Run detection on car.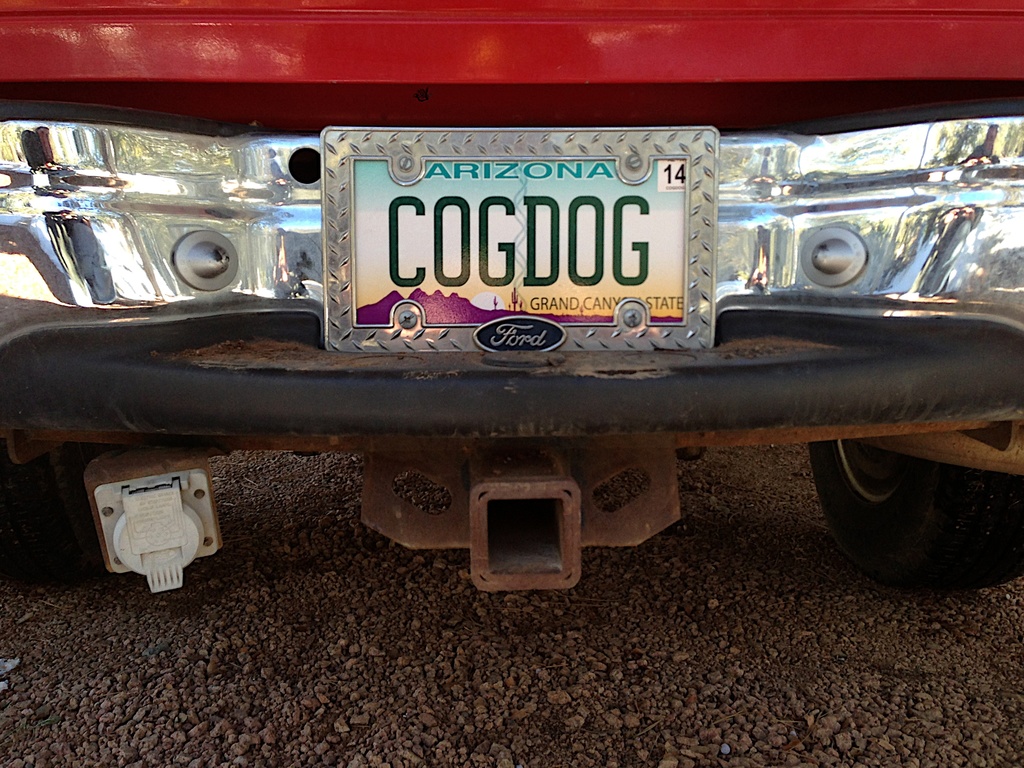
Result: bbox=[0, 0, 1023, 594].
